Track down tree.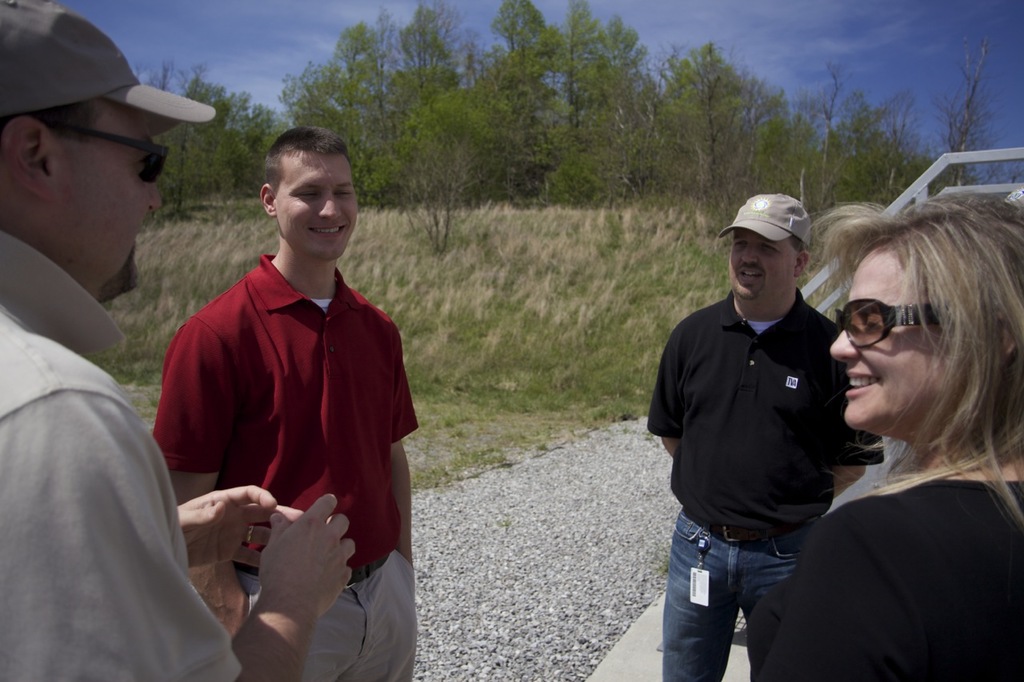
Tracked to l=943, t=46, r=1008, b=147.
